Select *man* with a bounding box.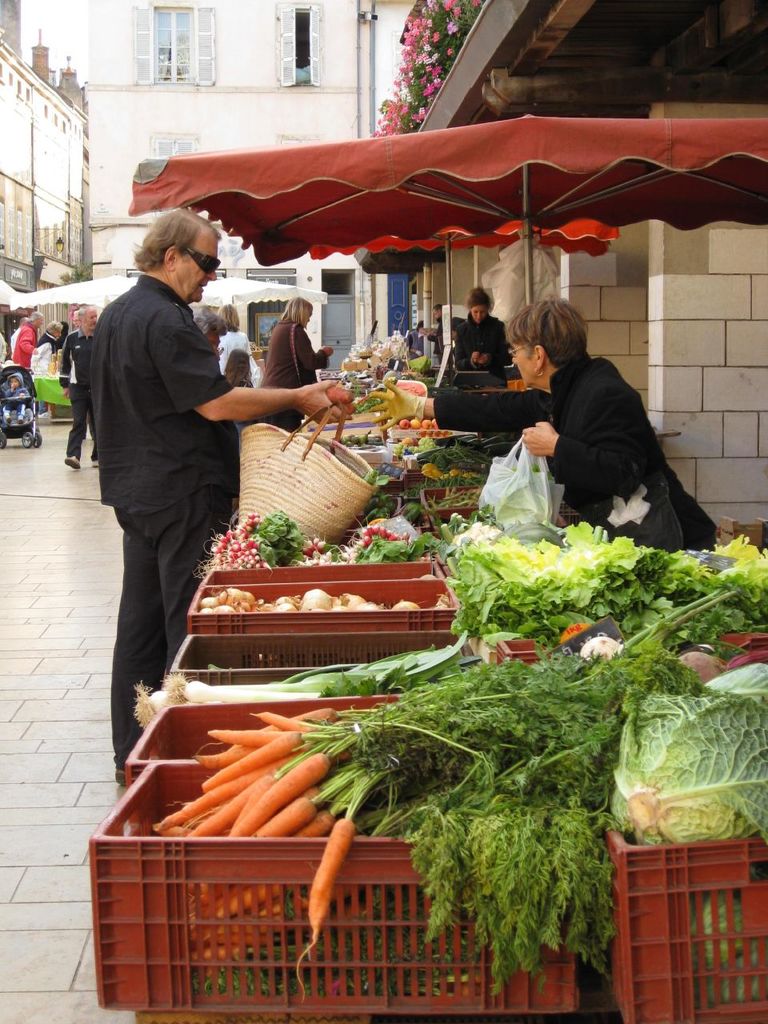
x1=80 y1=205 x2=365 y2=788.
